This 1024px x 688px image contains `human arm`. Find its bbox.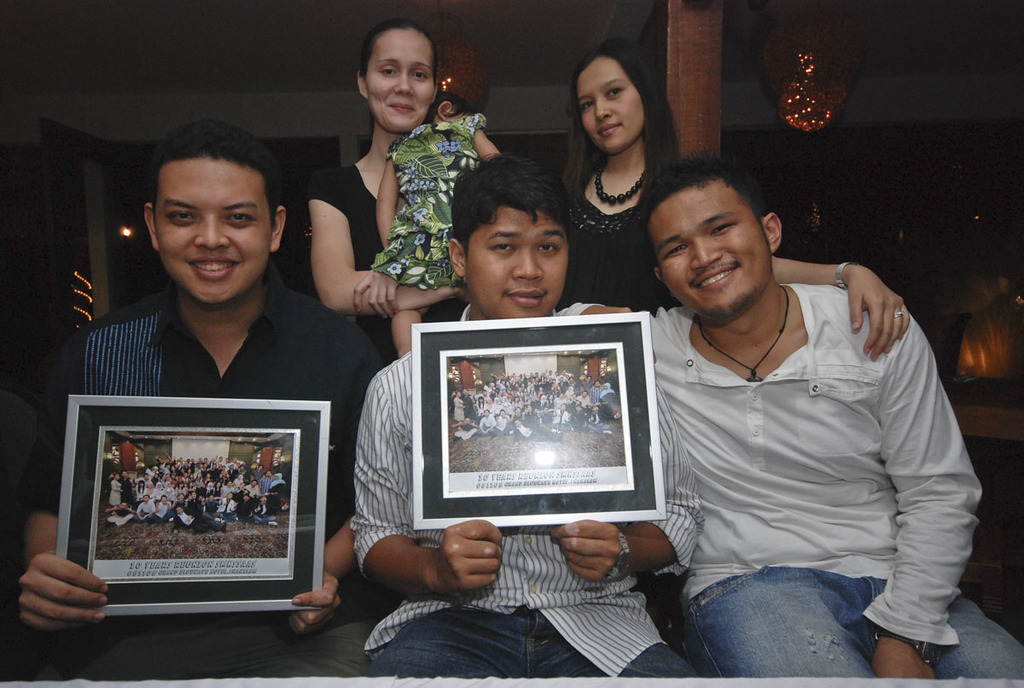
rect(276, 345, 370, 646).
